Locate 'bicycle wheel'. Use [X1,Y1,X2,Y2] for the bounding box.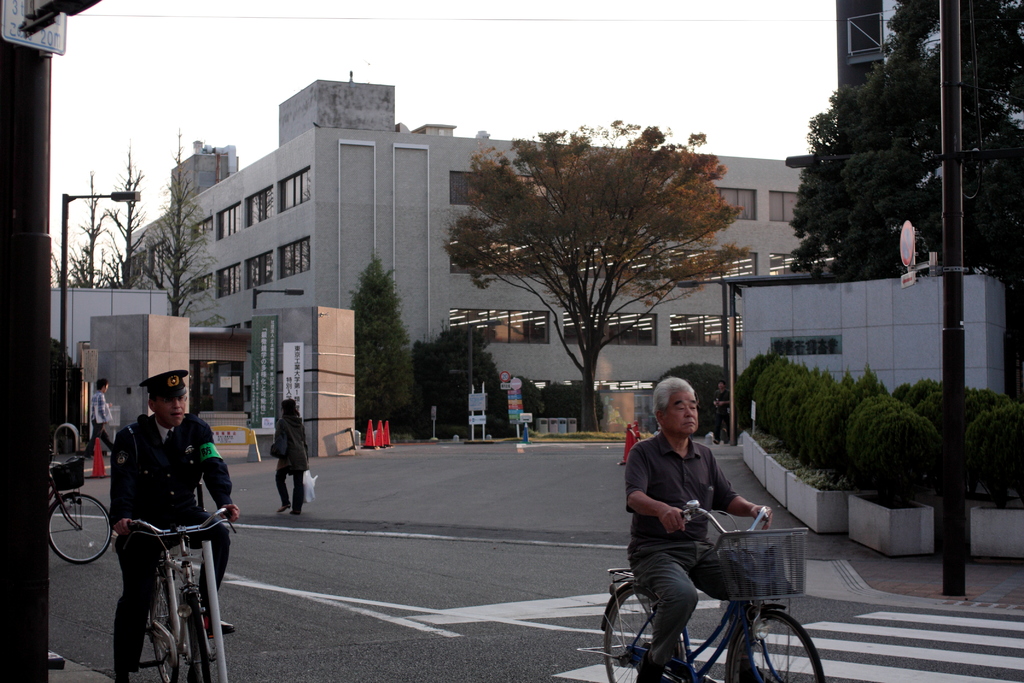
[48,497,114,569].
